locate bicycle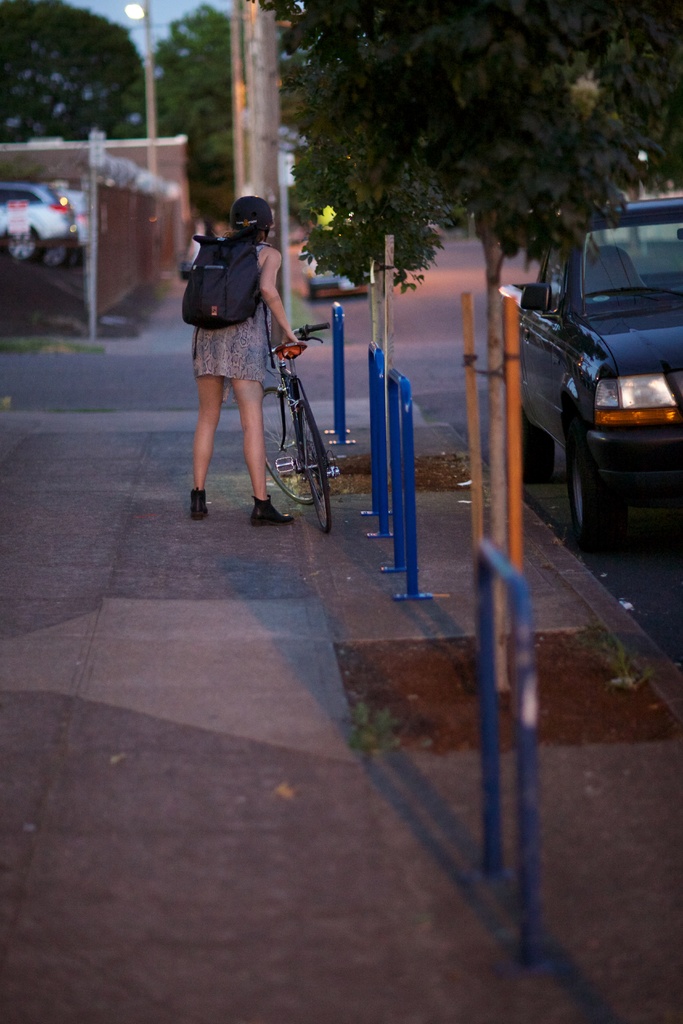
(235,289,340,527)
